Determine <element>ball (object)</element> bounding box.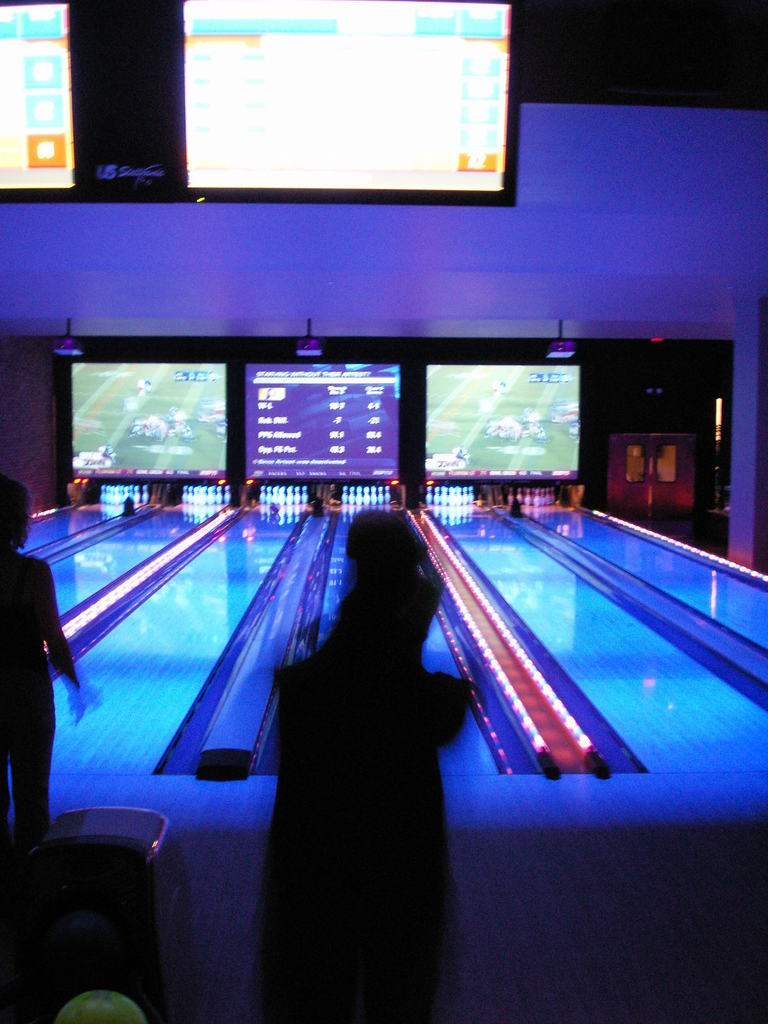
Determined: {"x1": 59, "y1": 988, "x2": 141, "y2": 1023}.
